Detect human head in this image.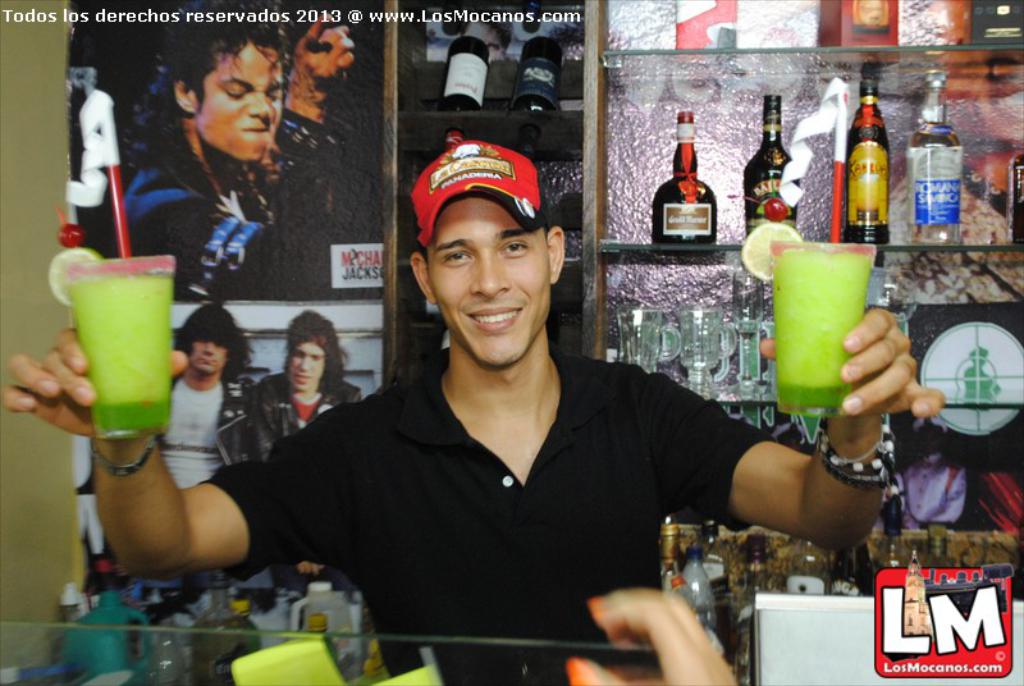
Detection: x1=164 y1=42 x2=294 y2=174.
